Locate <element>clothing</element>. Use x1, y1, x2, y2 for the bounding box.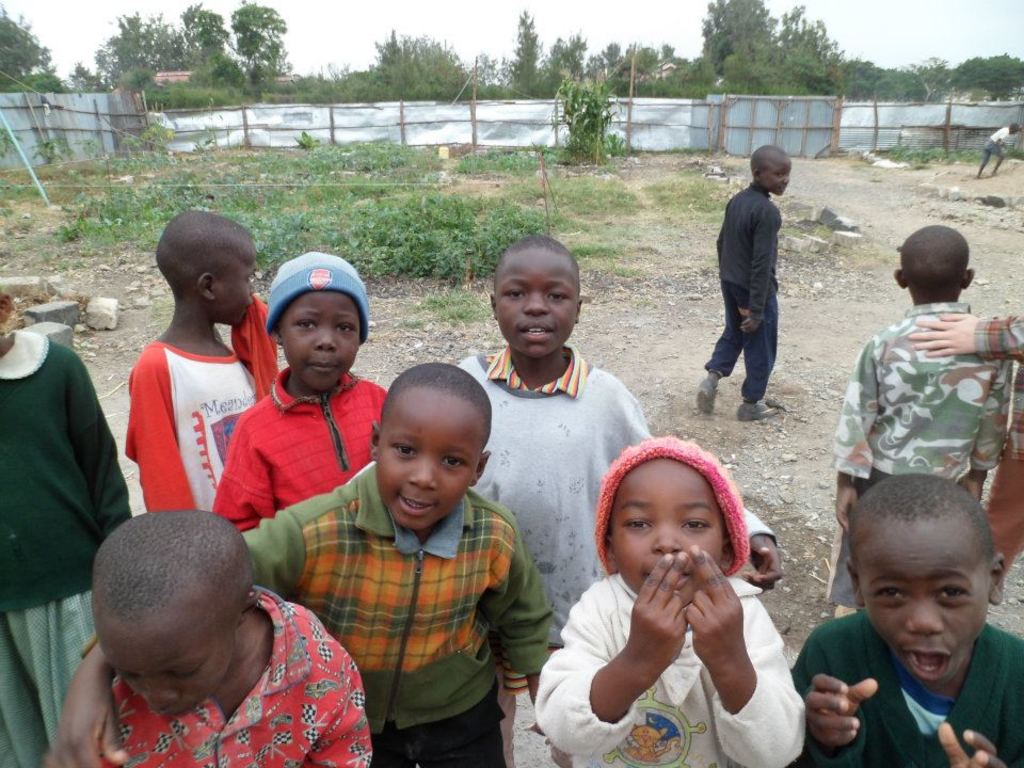
202, 363, 385, 526.
